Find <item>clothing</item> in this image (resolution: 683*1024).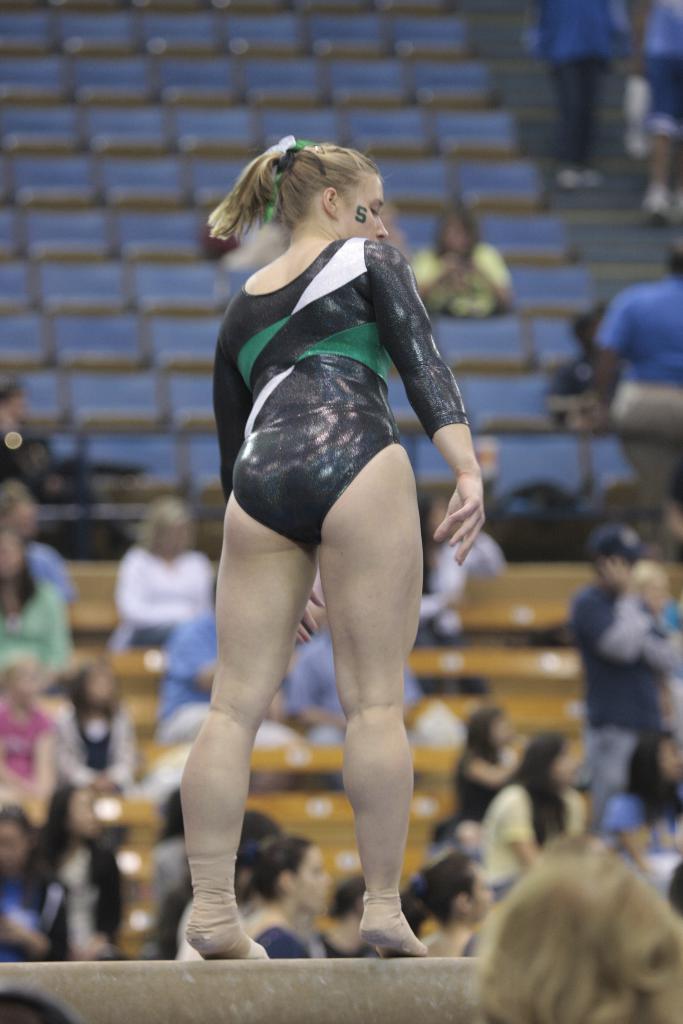
locate(429, 730, 518, 879).
